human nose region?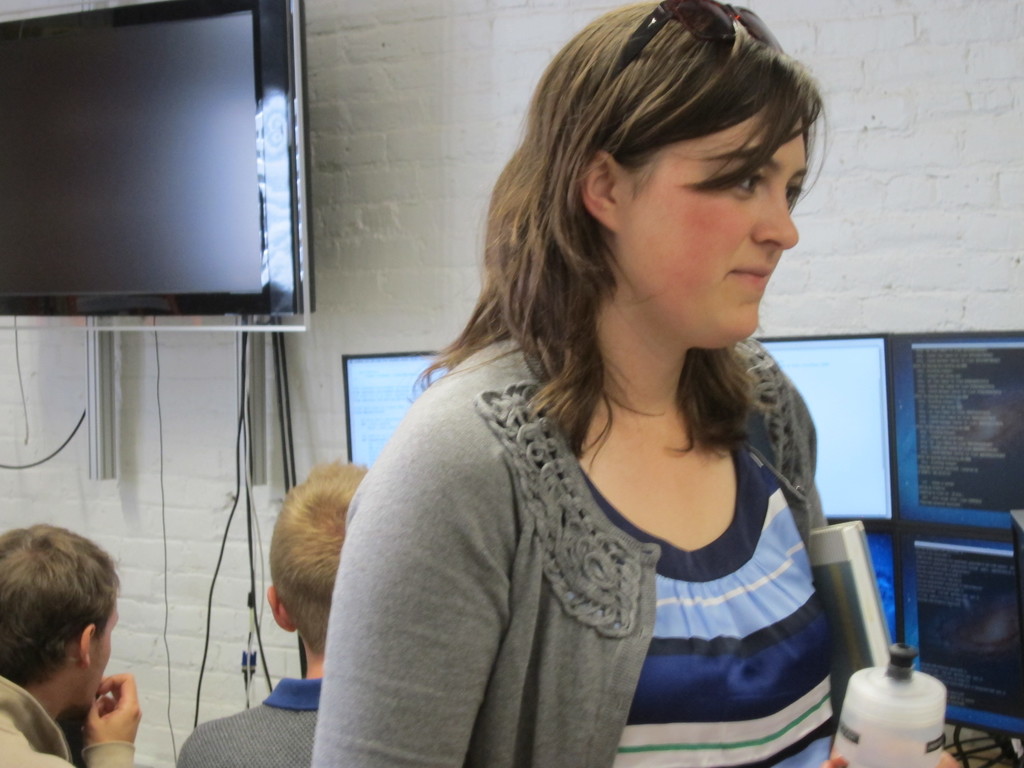
region(753, 187, 797, 252)
